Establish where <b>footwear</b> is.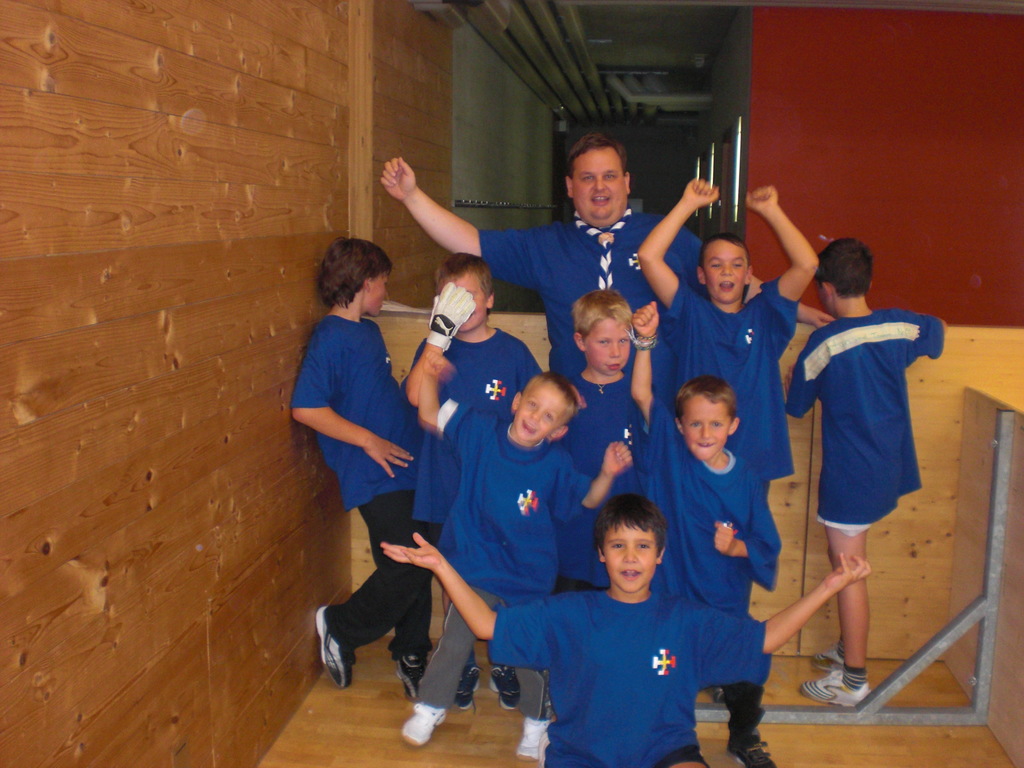
Established at BBox(488, 661, 523, 709).
